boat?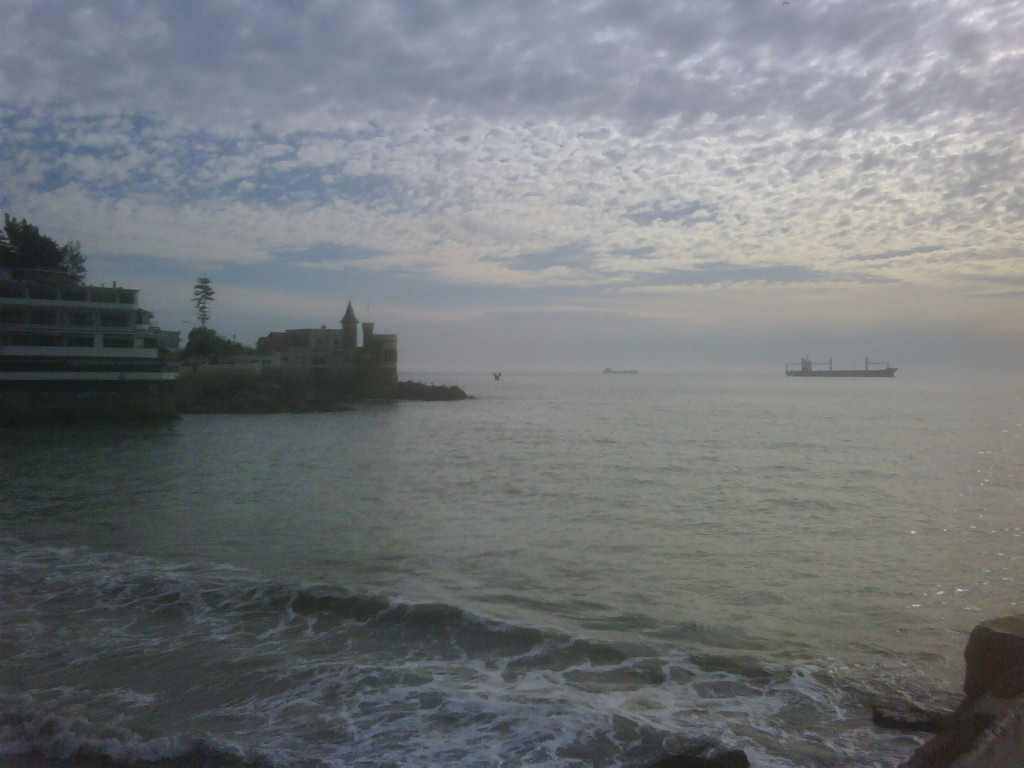
(left=784, top=354, right=902, bottom=376)
